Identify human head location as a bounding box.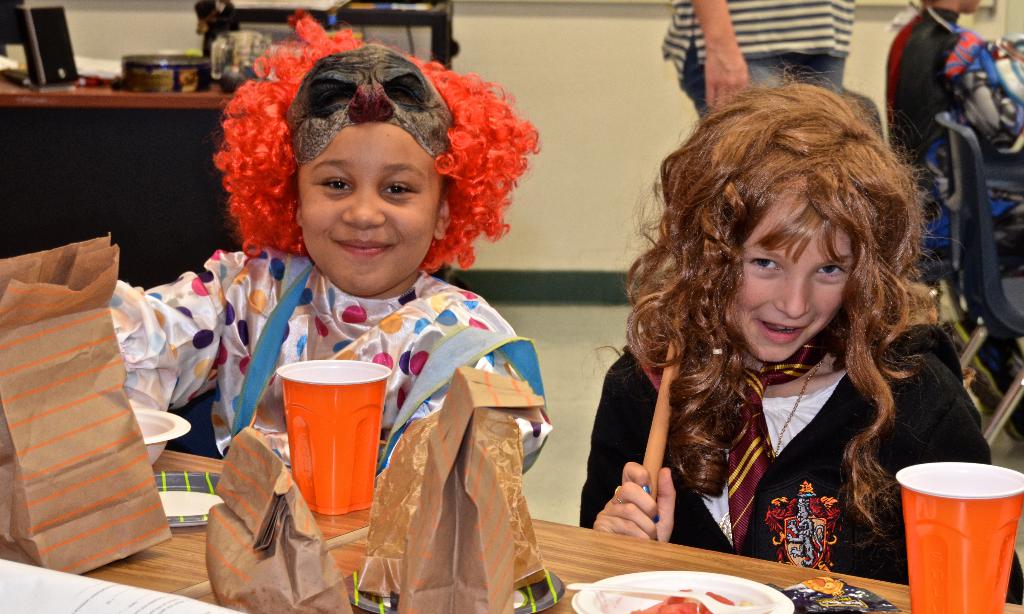
l=269, t=67, r=470, b=289.
